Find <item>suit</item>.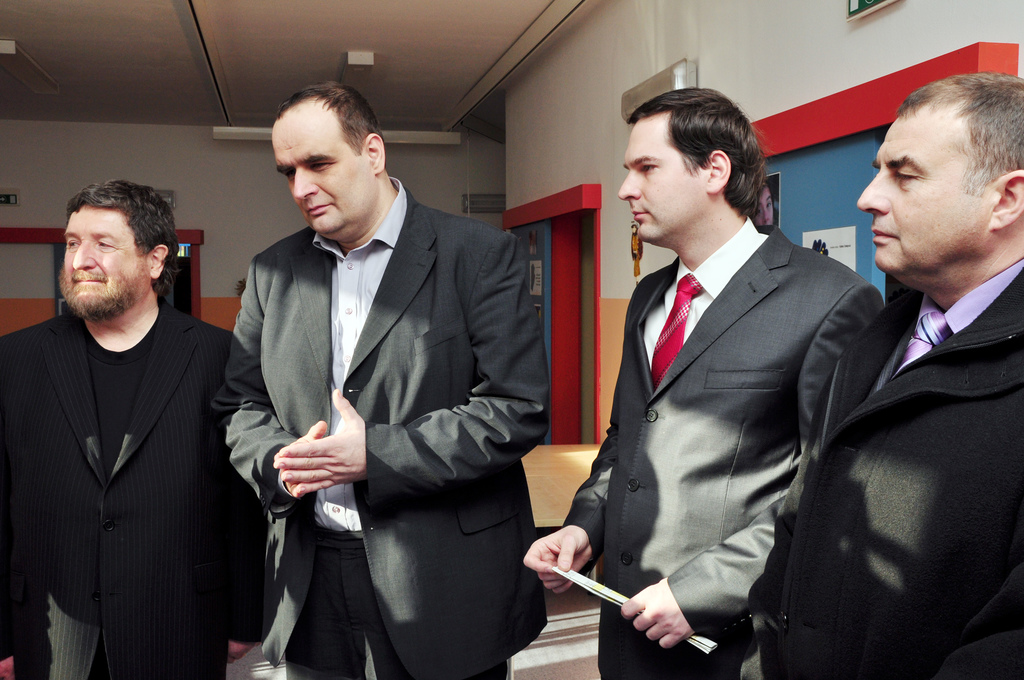
rect(566, 212, 893, 679).
